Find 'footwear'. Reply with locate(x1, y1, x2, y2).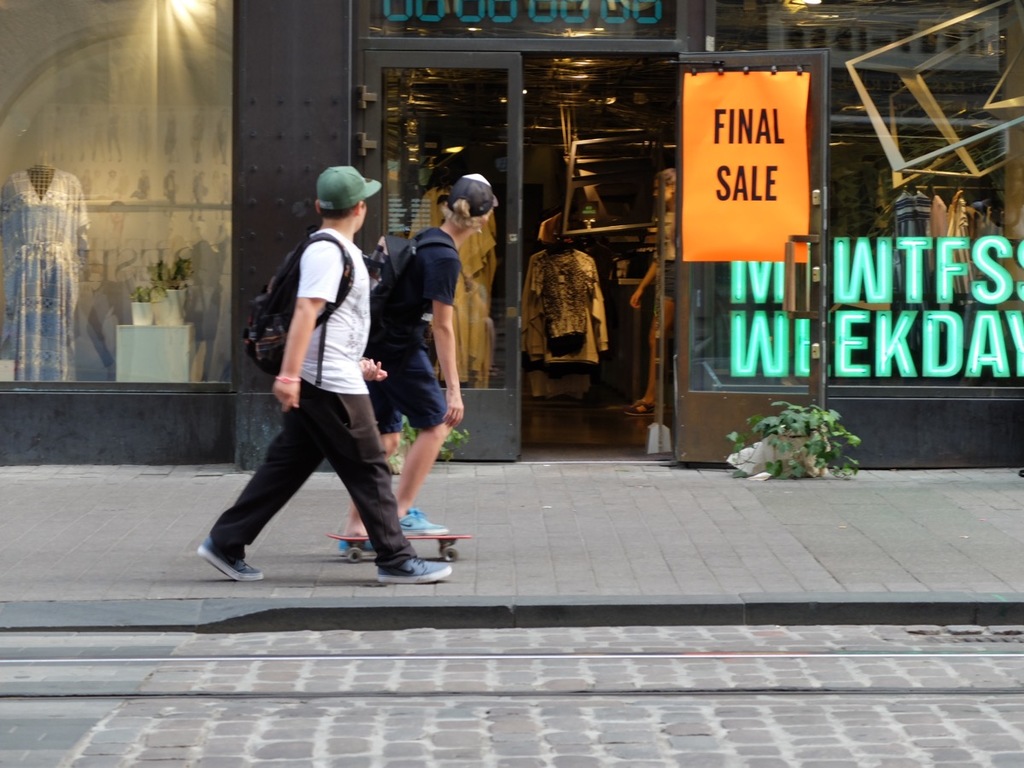
locate(370, 559, 453, 589).
